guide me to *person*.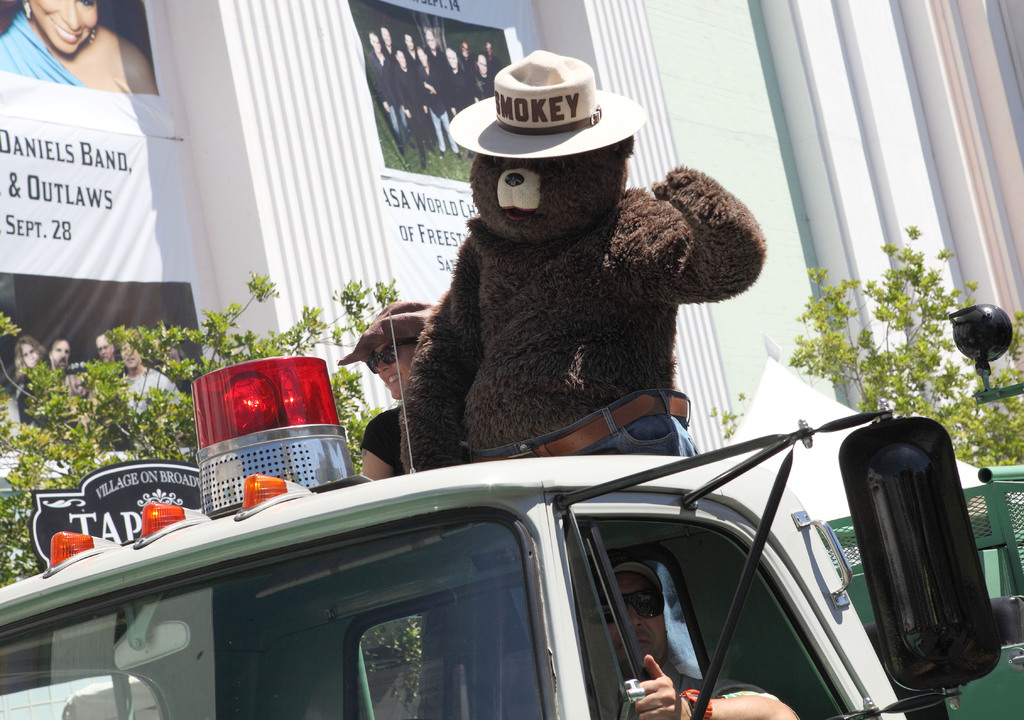
Guidance: box(45, 335, 74, 370).
